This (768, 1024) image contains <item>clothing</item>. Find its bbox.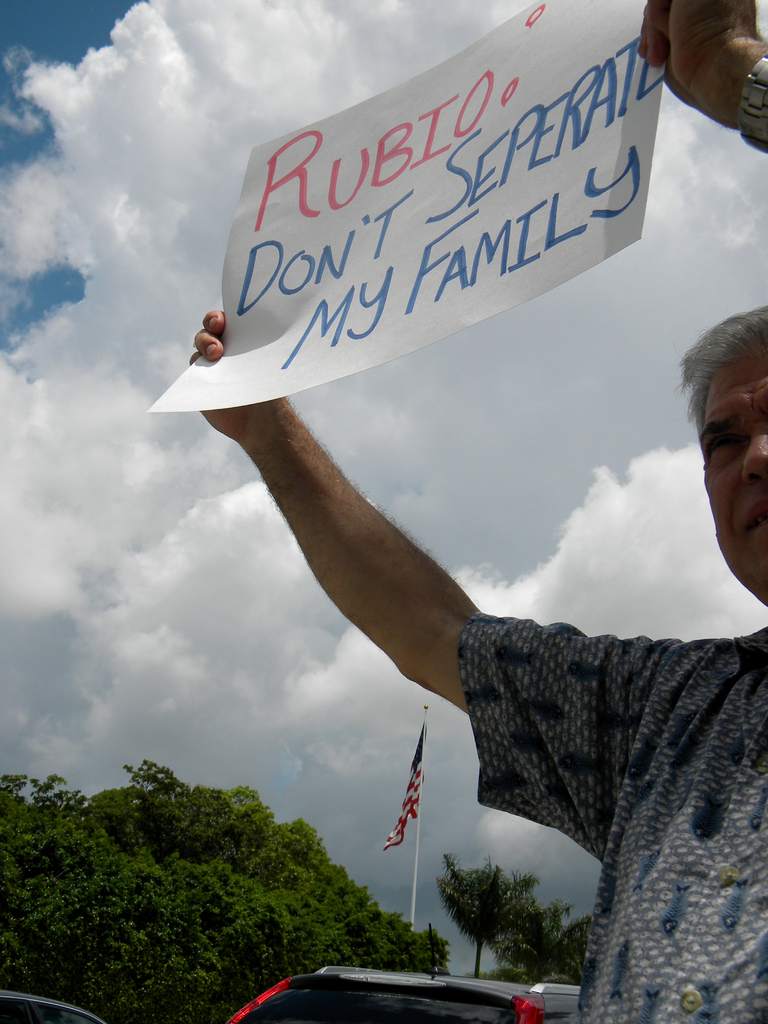
Rect(430, 499, 767, 996).
